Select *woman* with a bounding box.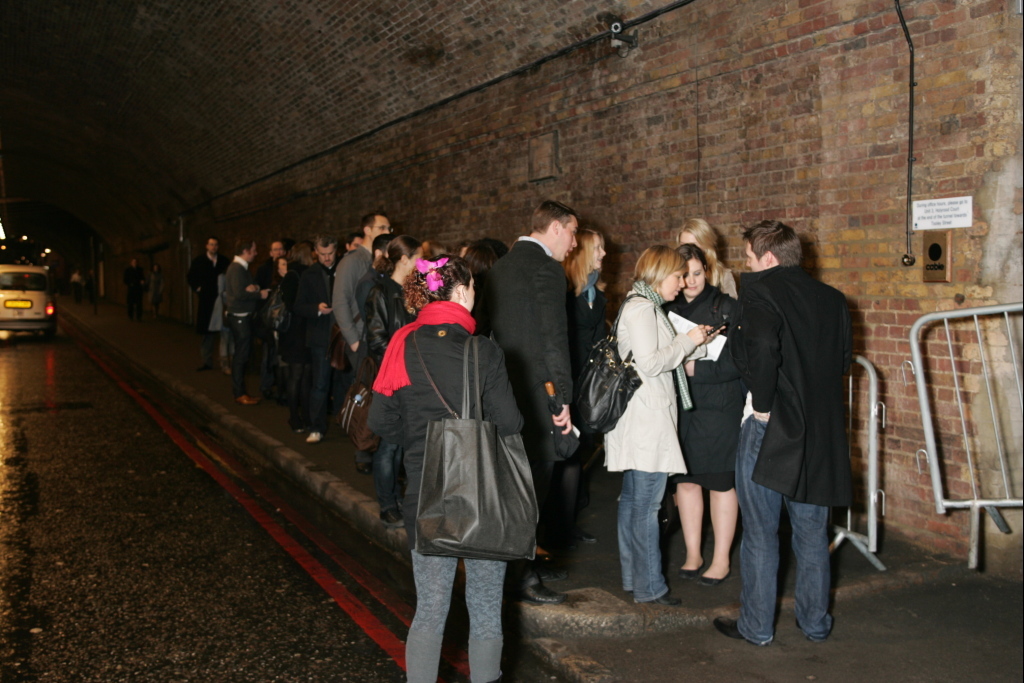
Rect(662, 253, 736, 594).
